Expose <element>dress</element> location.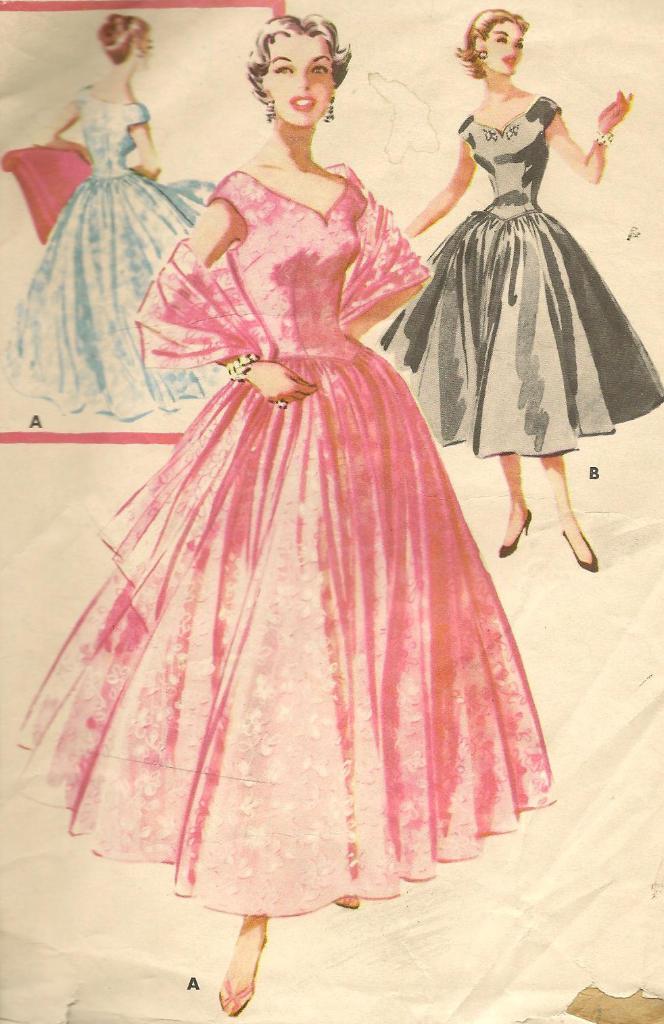
Exposed at bbox=(11, 161, 557, 918).
